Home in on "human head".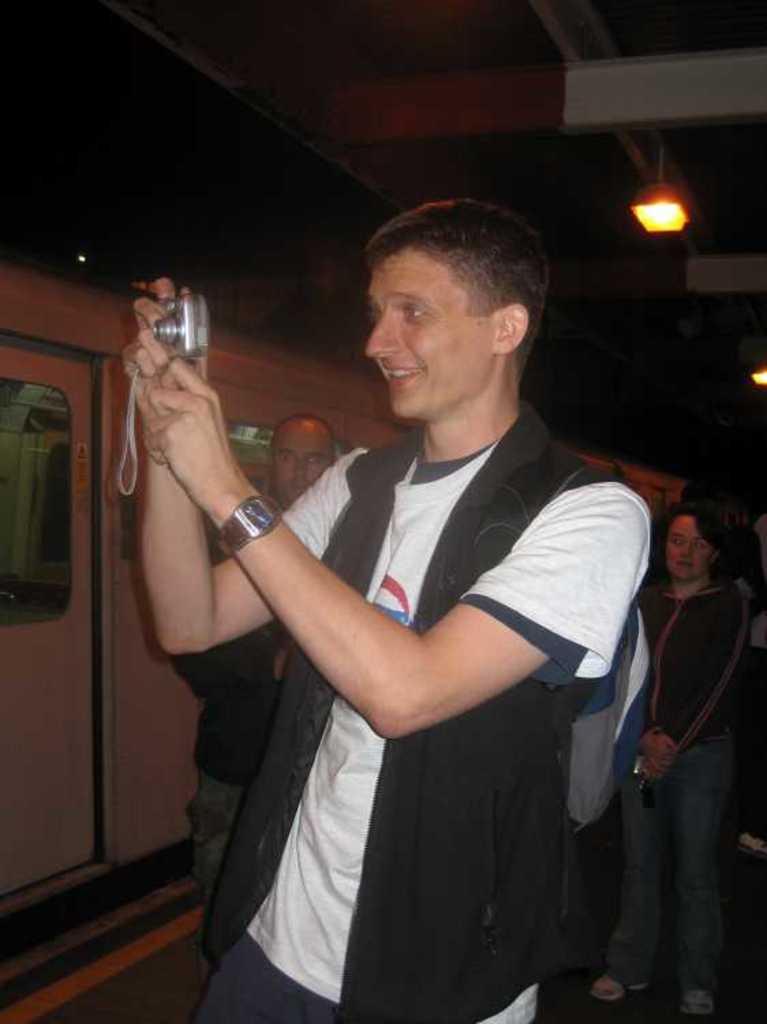
Homed in at <bbox>652, 501, 726, 582</bbox>.
